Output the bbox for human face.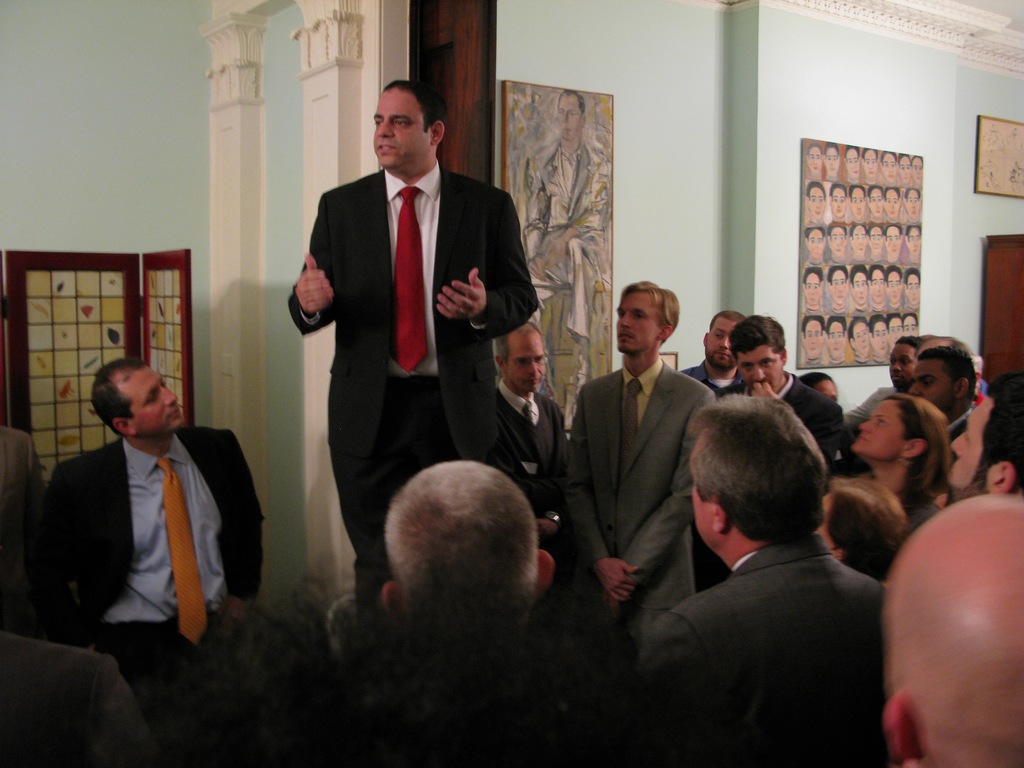
rect(689, 421, 720, 549).
